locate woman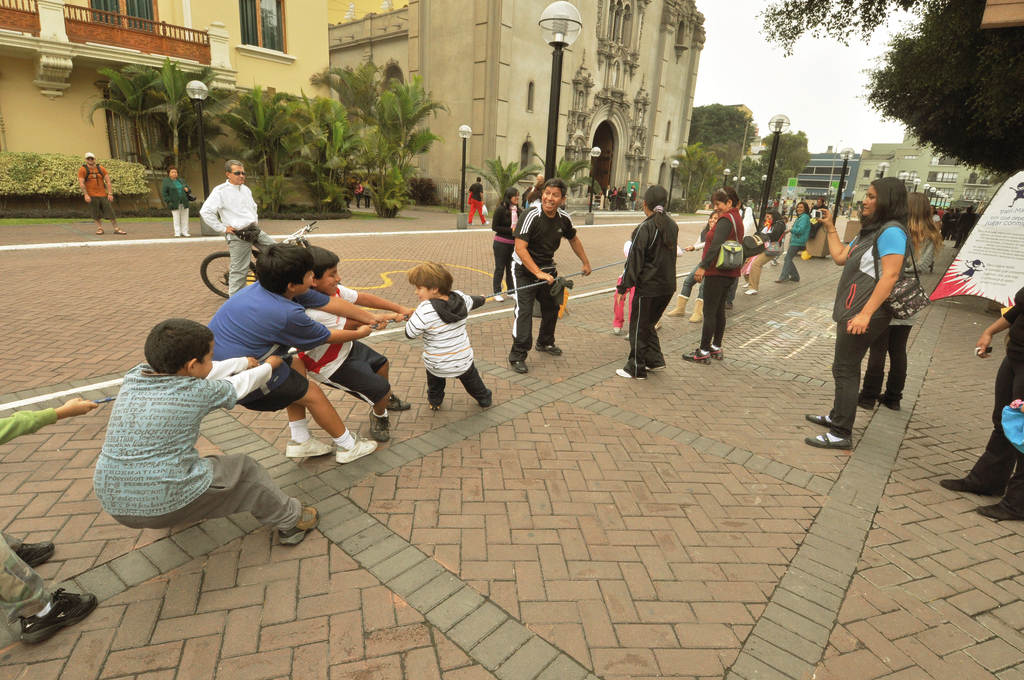
rect(670, 215, 709, 320)
